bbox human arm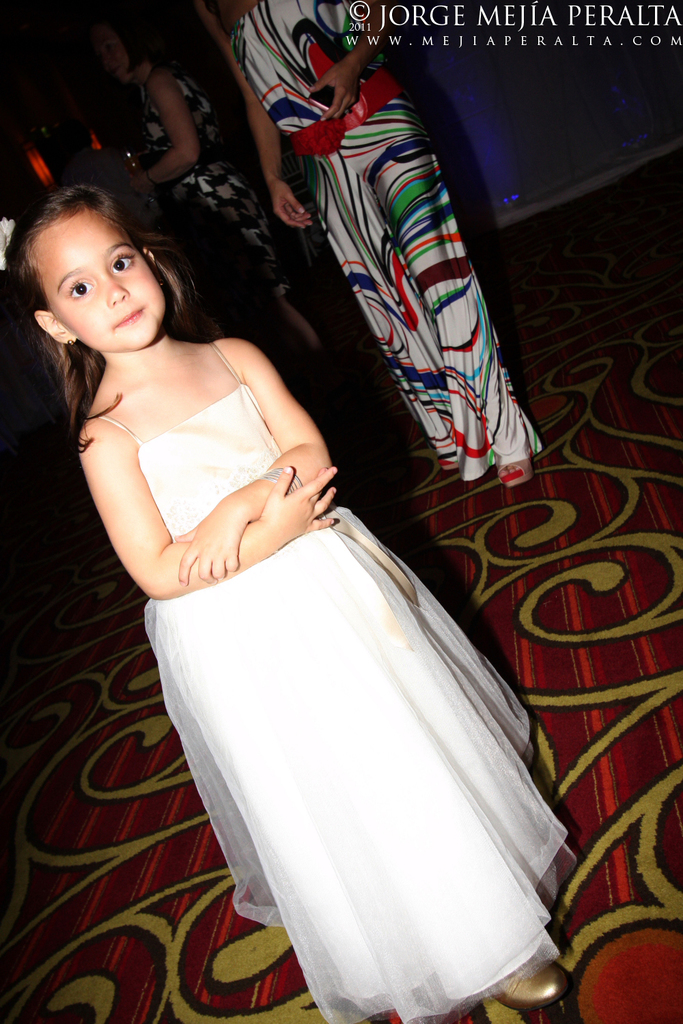
crop(301, 0, 408, 133)
